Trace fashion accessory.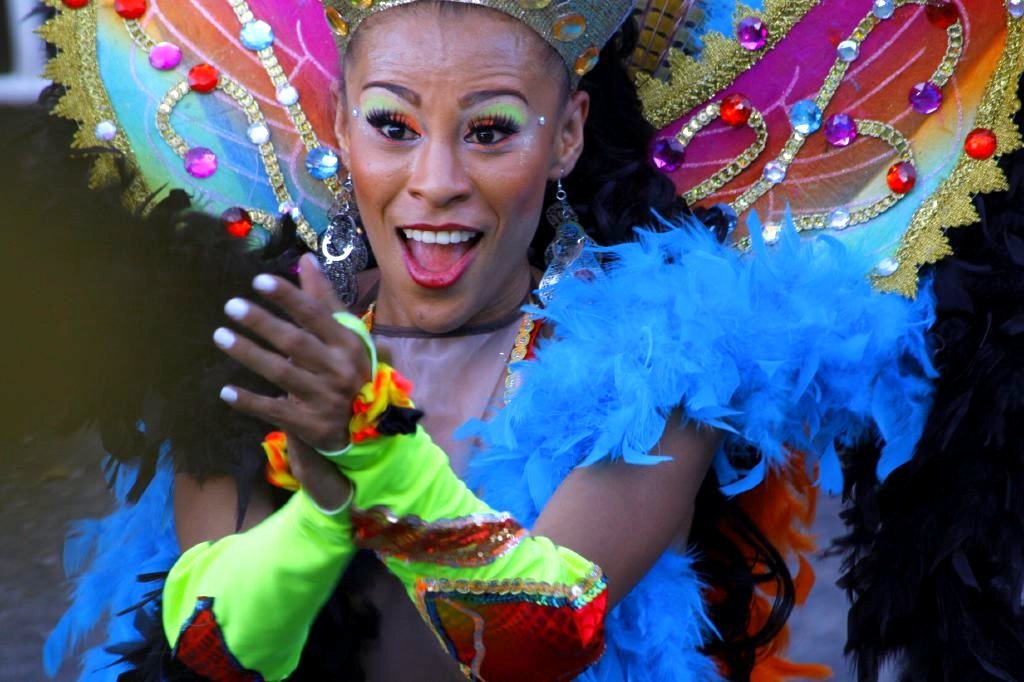
Traced to [318,179,366,302].
